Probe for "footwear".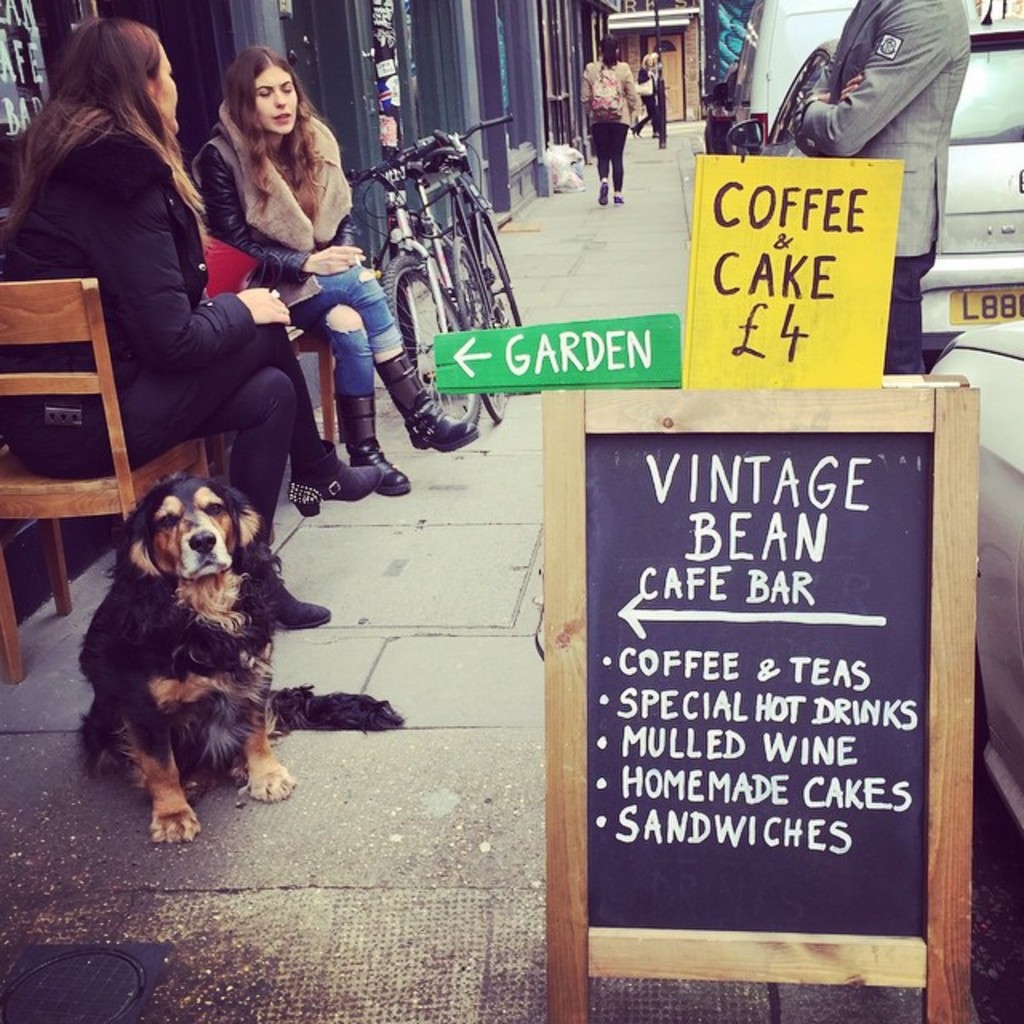
Probe result: detection(597, 181, 610, 206).
